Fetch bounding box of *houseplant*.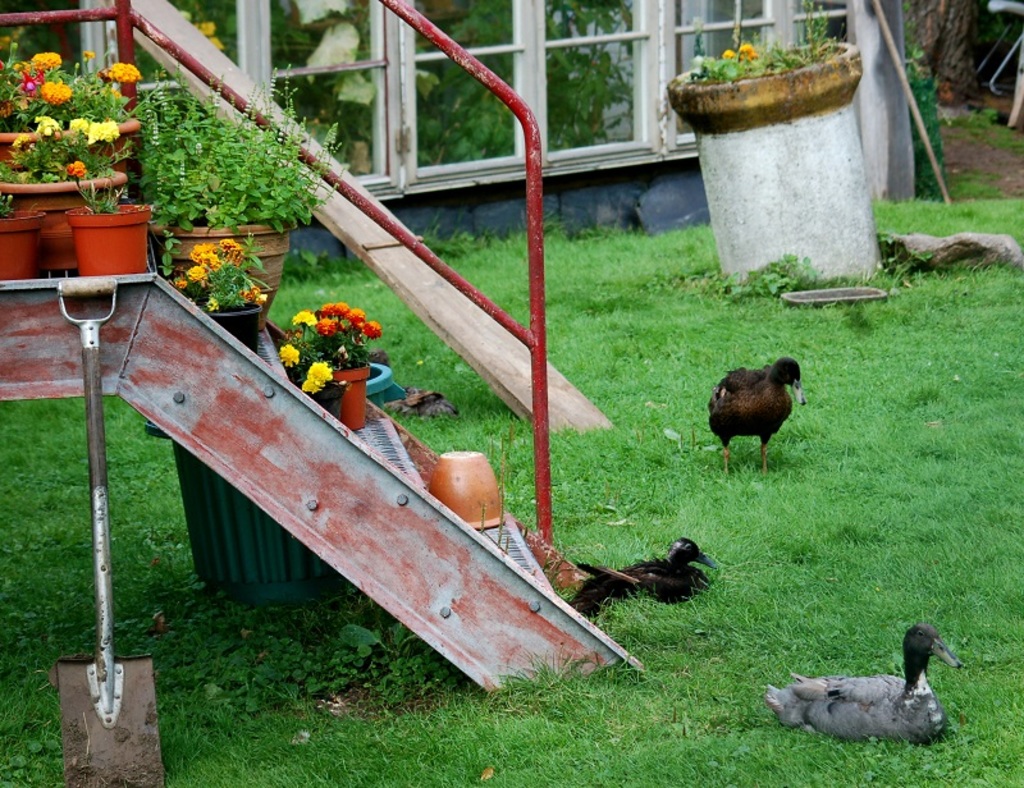
Bbox: BBox(0, 36, 146, 174).
